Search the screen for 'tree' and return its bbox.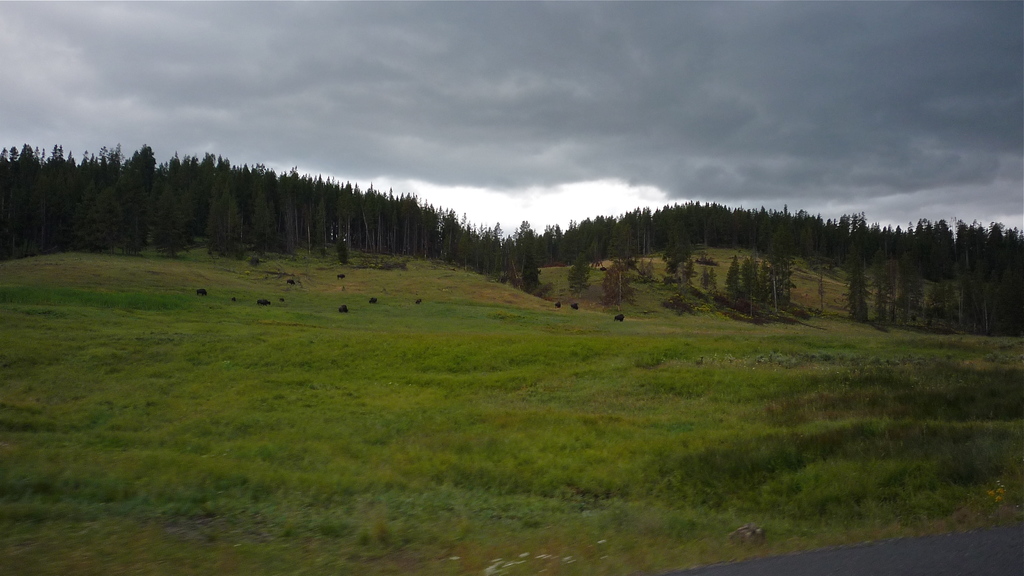
Found: [x1=656, y1=251, x2=698, y2=291].
